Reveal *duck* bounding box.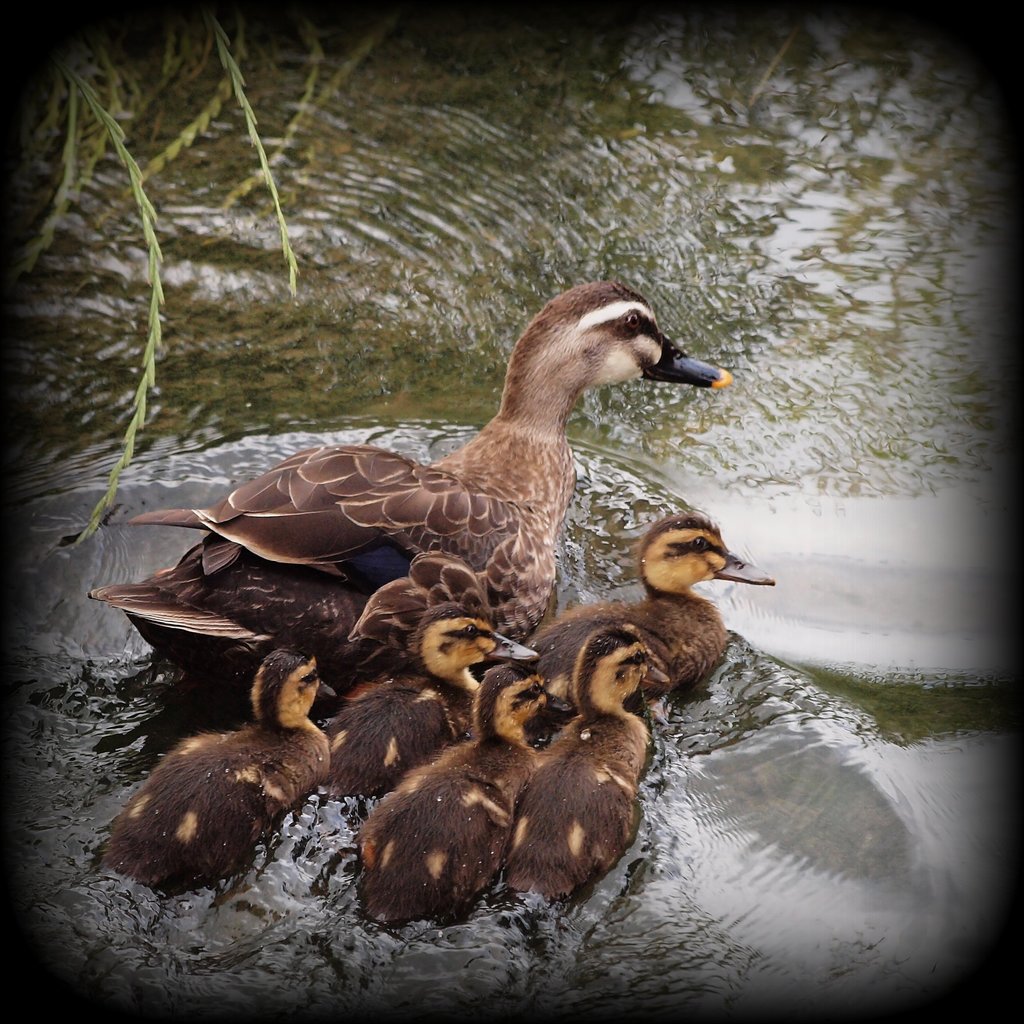
Revealed: select_region(353, 536, 554, 659).
